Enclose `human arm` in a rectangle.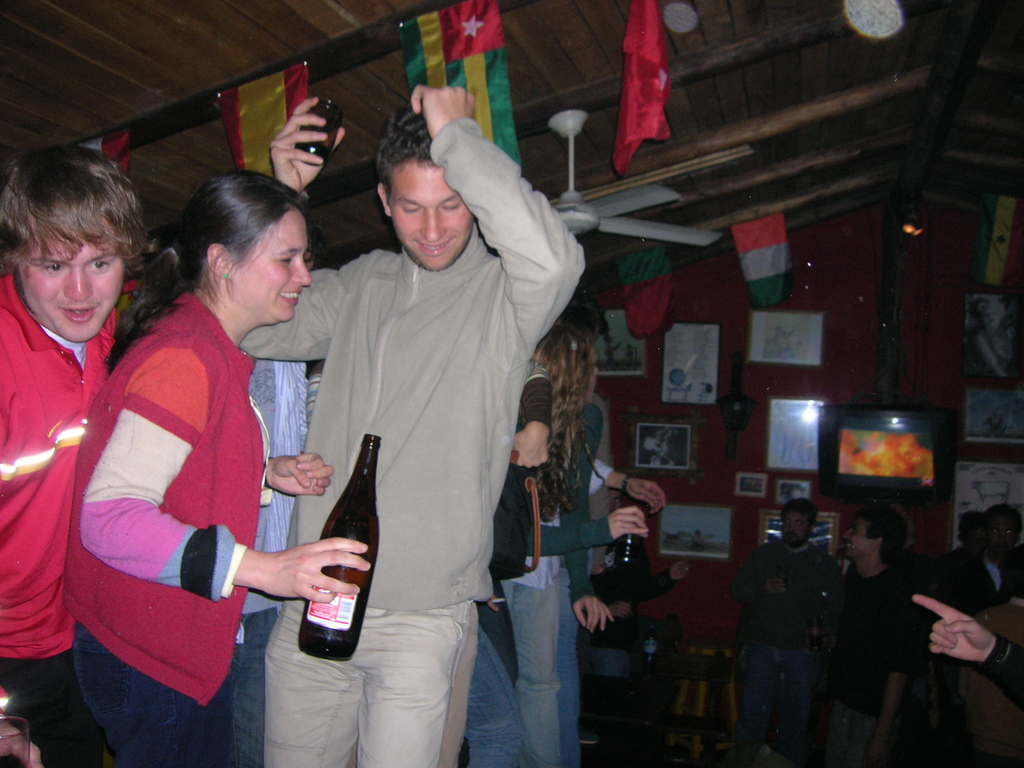
{"left": 259, "top": 93, "right": 344, "bottom": 371}.
